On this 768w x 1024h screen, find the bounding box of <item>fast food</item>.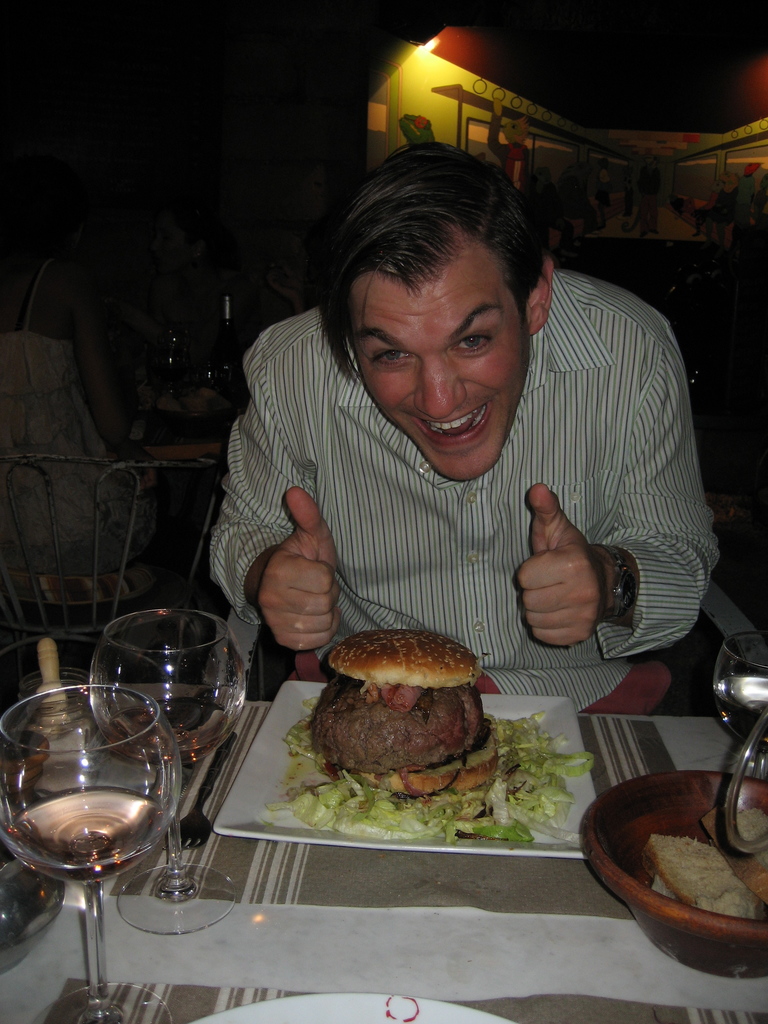
Bounding box: <box>304,613,521,831</box>.
